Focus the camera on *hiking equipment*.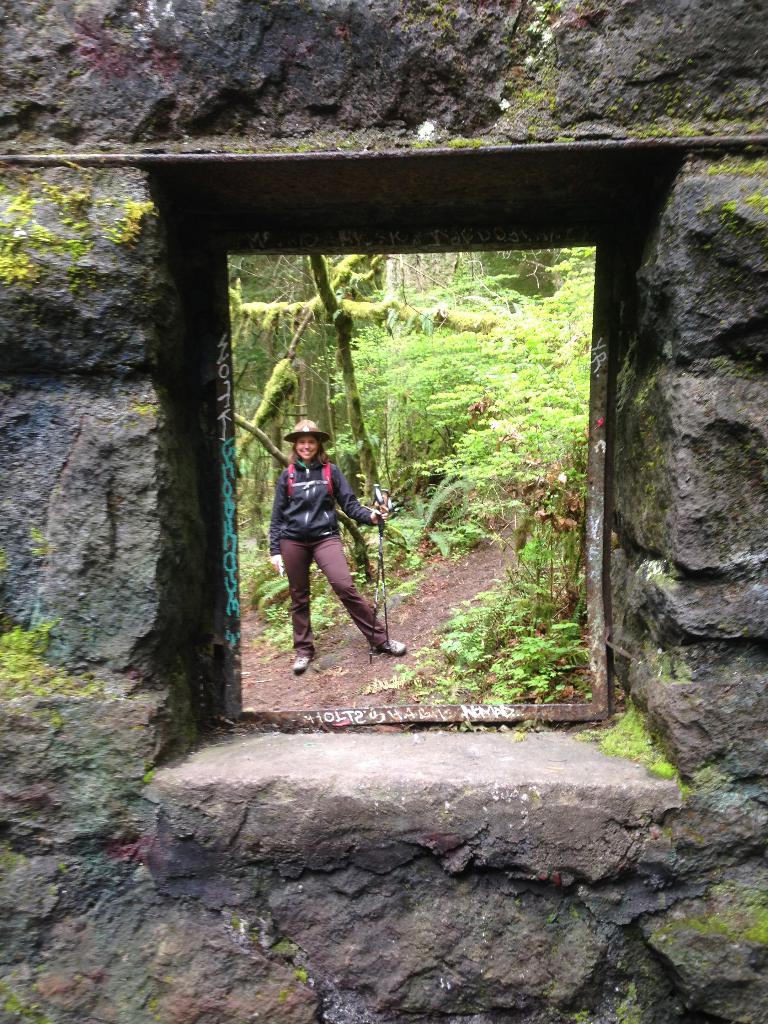
Focus region: <box>285,465,343,500</box>.
